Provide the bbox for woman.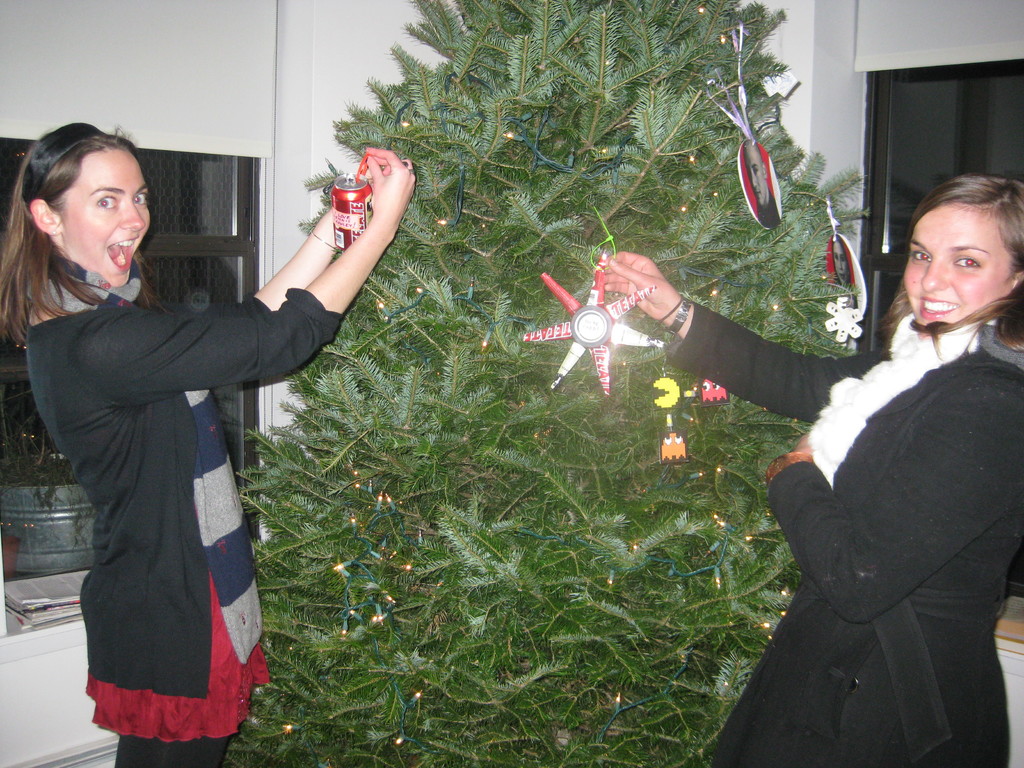
rect(0, 122, 421, 767).
